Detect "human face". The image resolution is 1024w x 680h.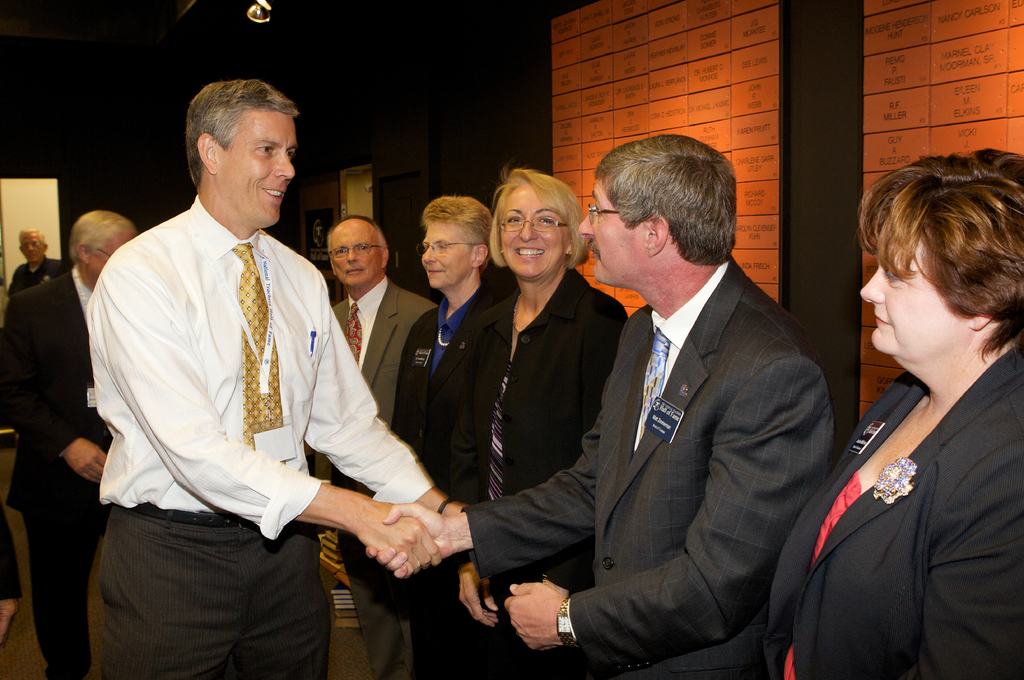
Rect(576, 182, 644, 283).
